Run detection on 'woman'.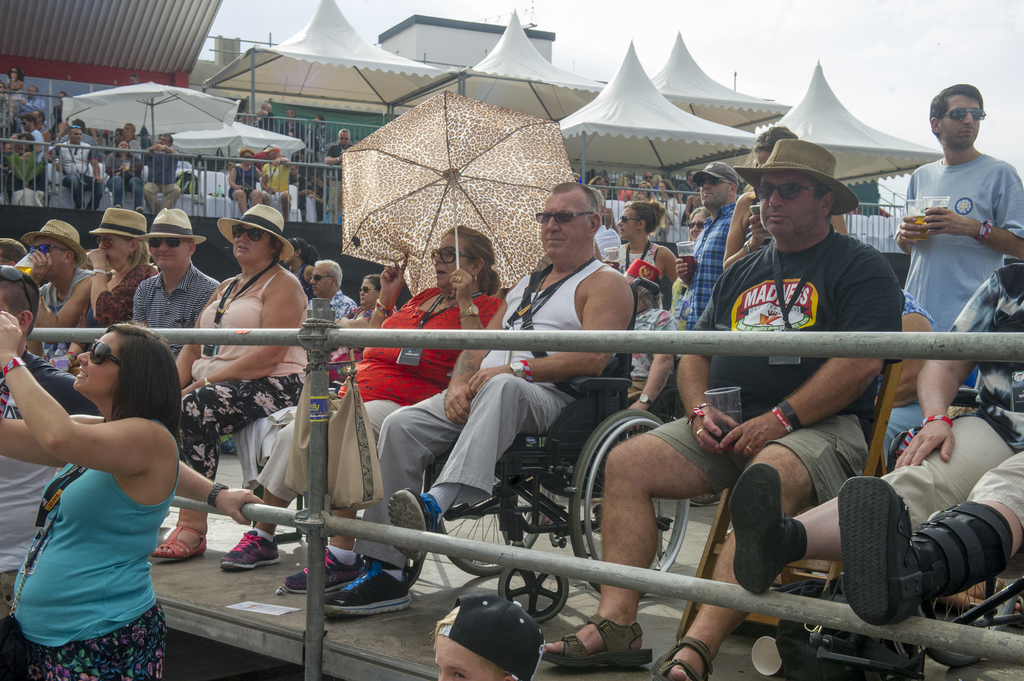
Result: [12, 280, 204, 677].
